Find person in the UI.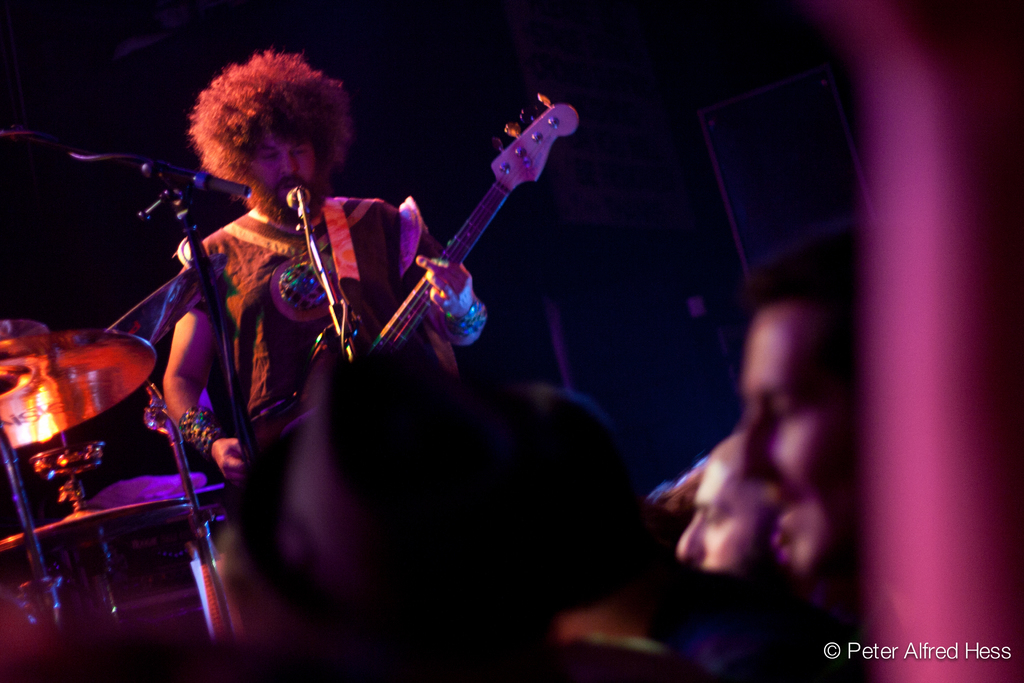
UI element at (676, 428, 772, 582).
